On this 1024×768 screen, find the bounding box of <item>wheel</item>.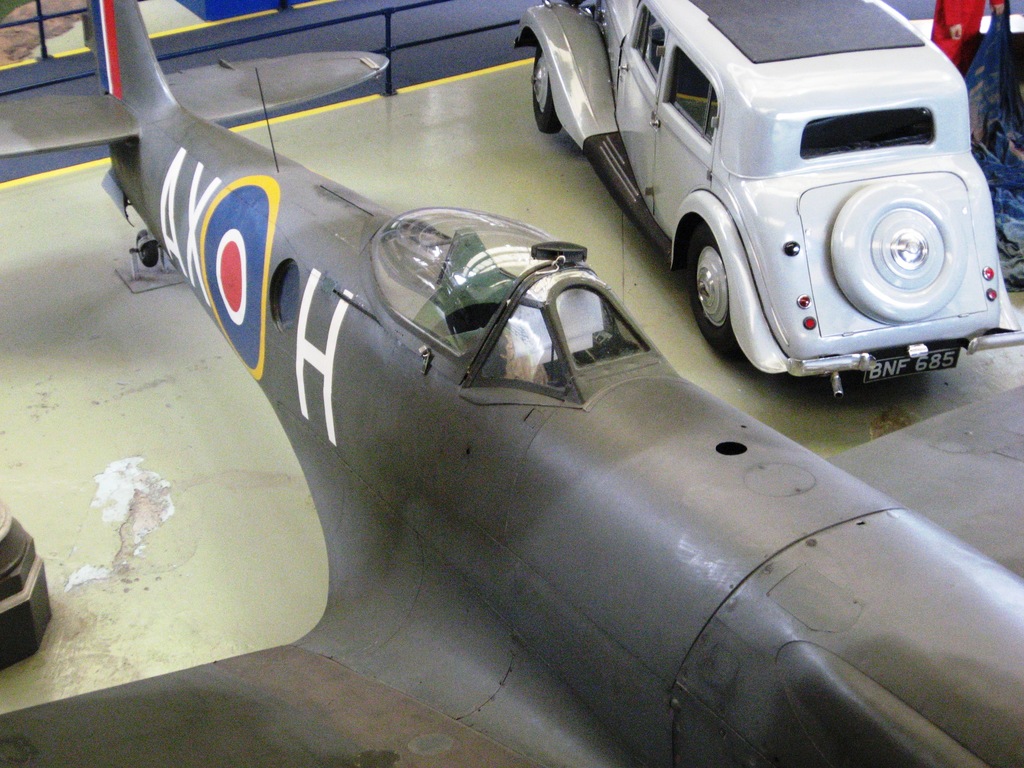
Bounding box: [x1=678, y1=214, x2=756, y2=337].
